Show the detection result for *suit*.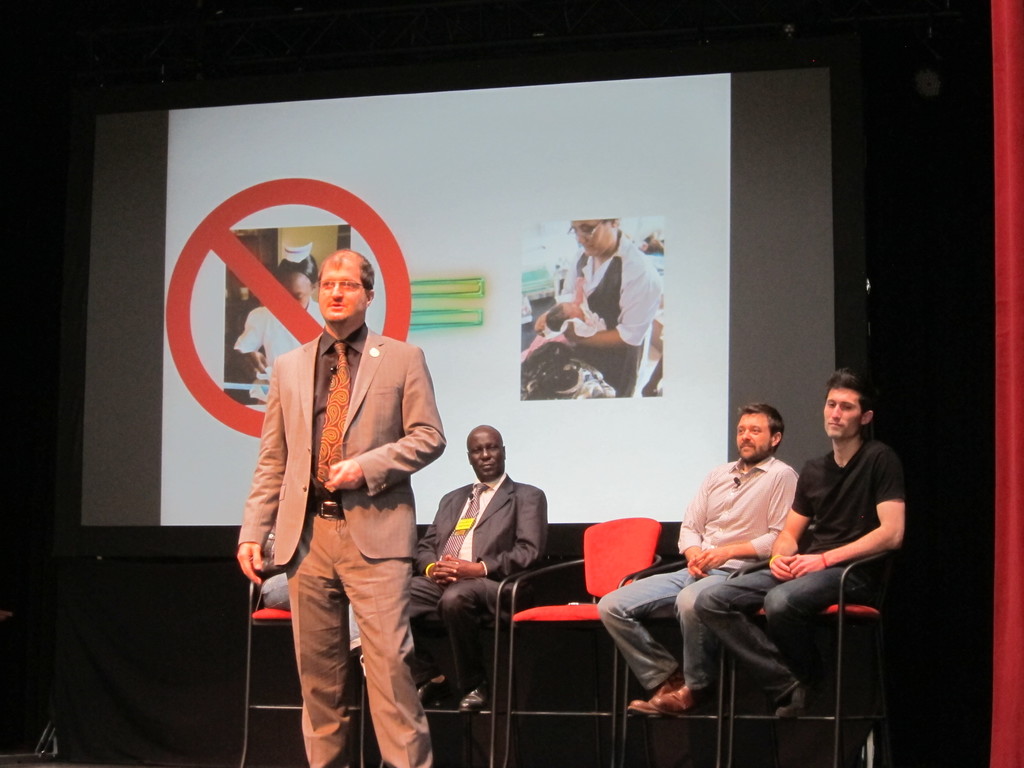
bbox=[202, 250, 463, 673].
